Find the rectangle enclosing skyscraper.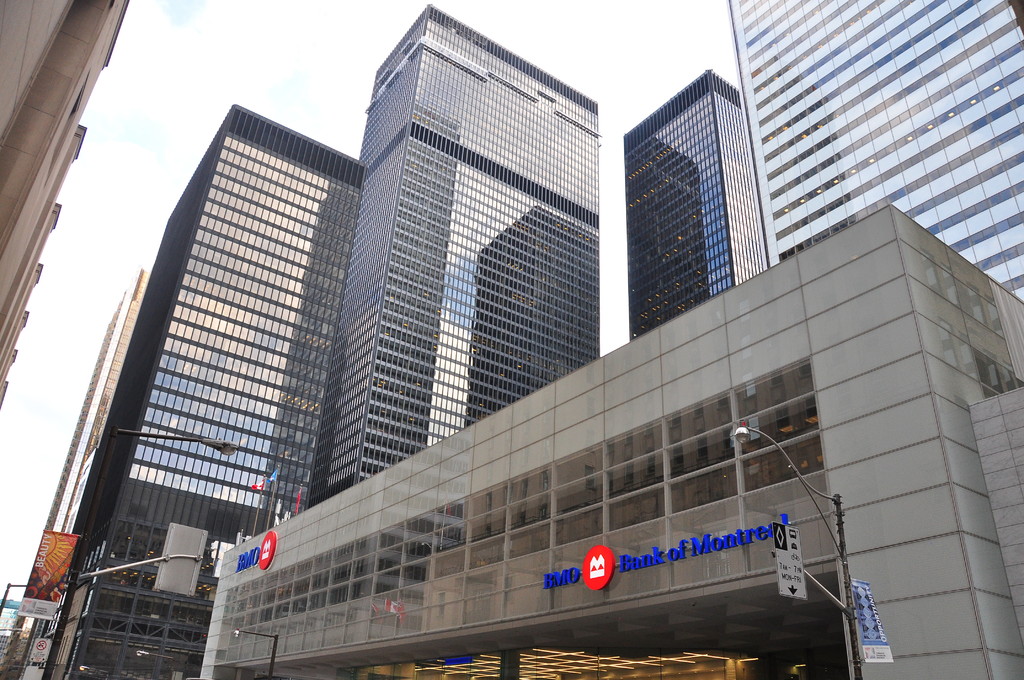
(left=725, top=0, right=1023, bottom=311).
